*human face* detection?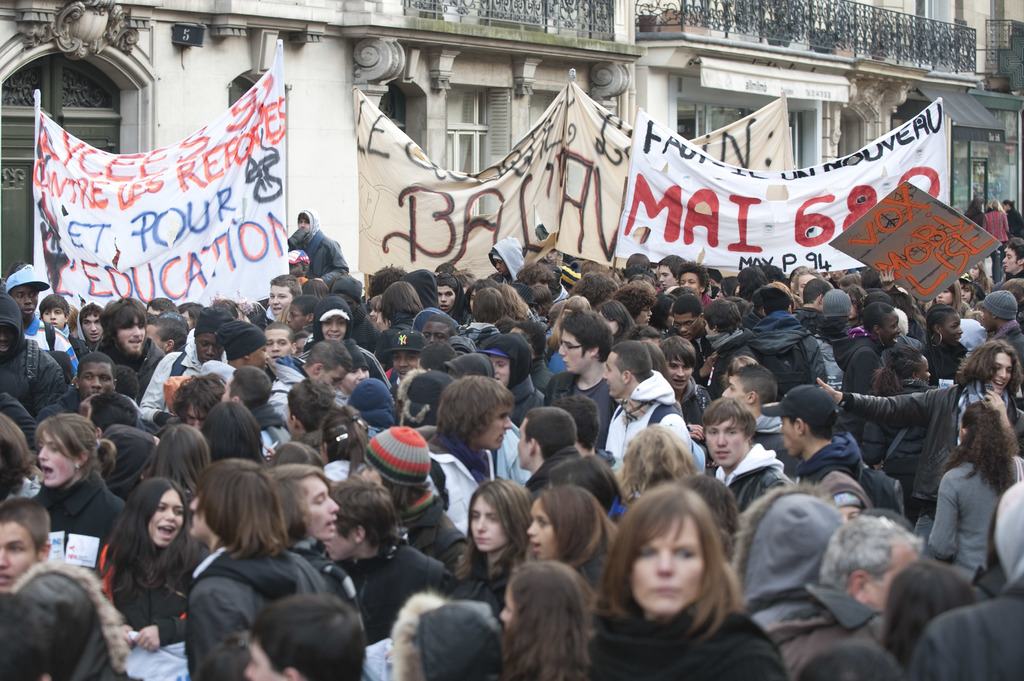
{"x1": 838, "y1": 506, "x2": 860, "y2": 524}
